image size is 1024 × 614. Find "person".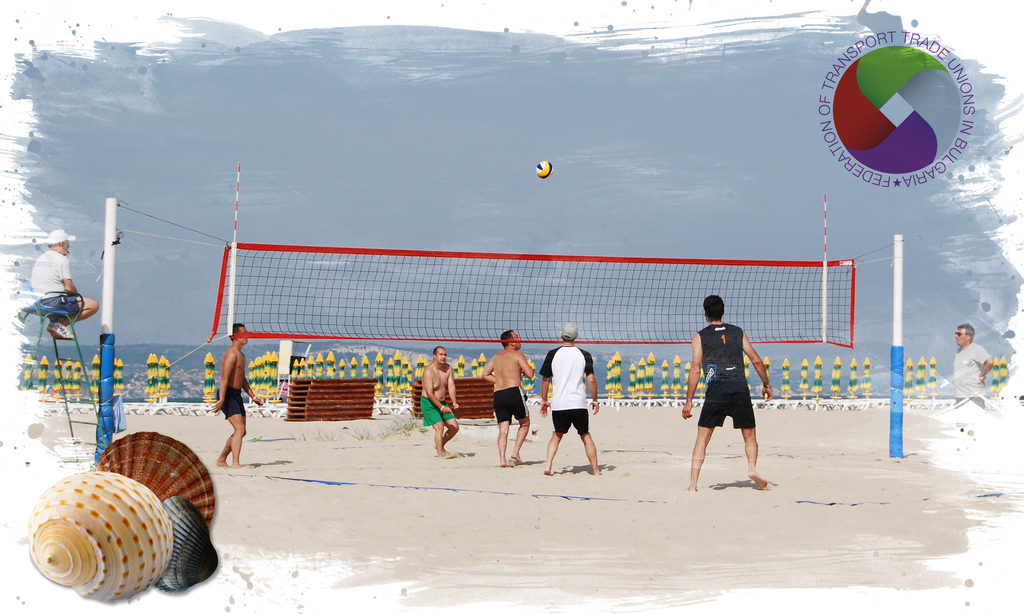
BBox(691, 292, 779, 494).
